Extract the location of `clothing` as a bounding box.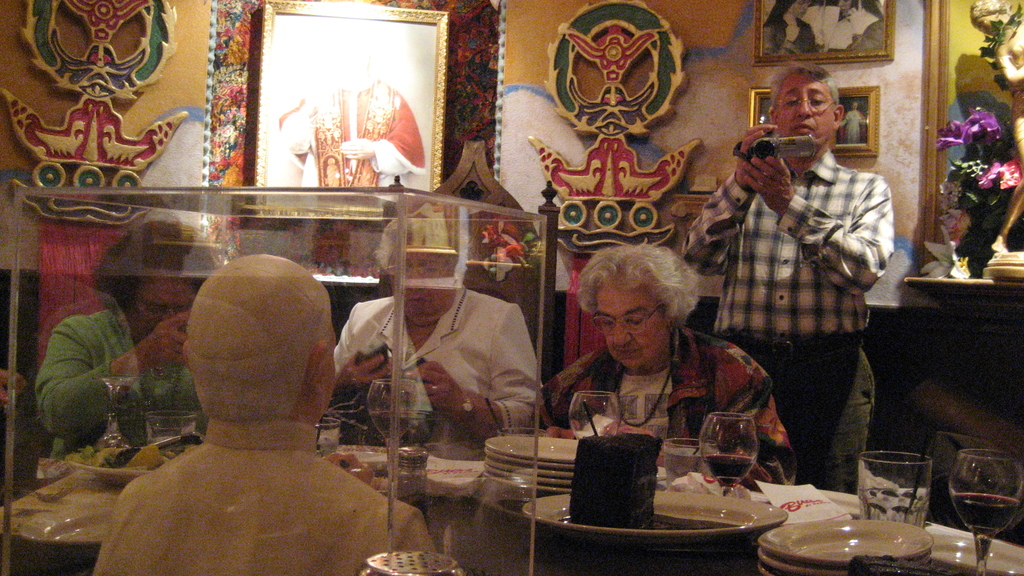
(840, 111, 865, 148).
